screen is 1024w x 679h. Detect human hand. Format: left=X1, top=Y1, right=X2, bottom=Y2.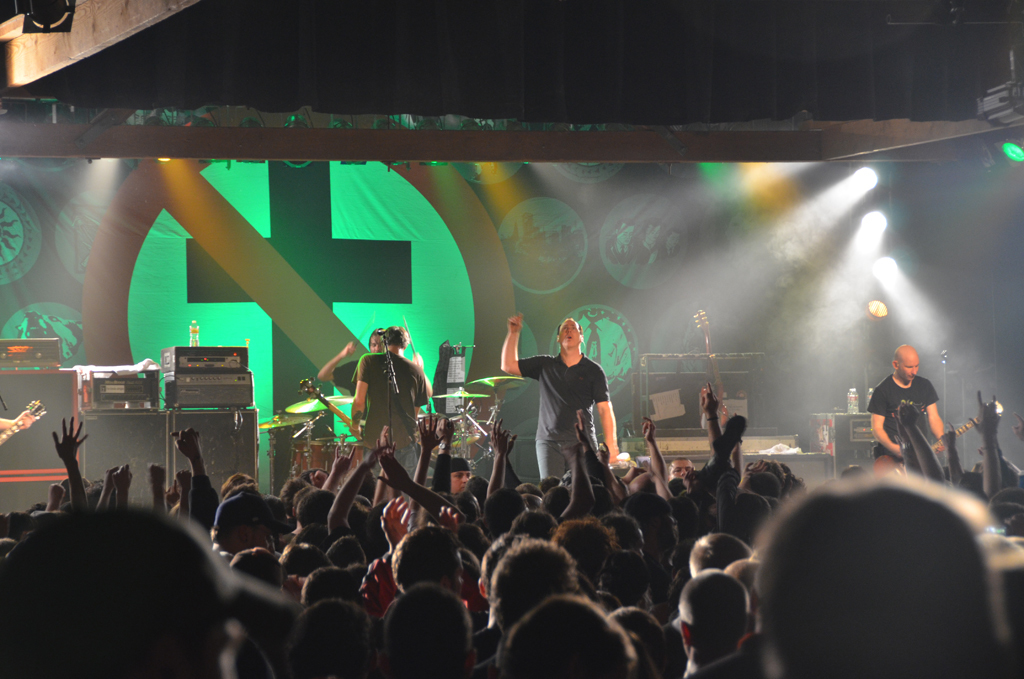
left=338, top=342, right=353, bottom=358.
